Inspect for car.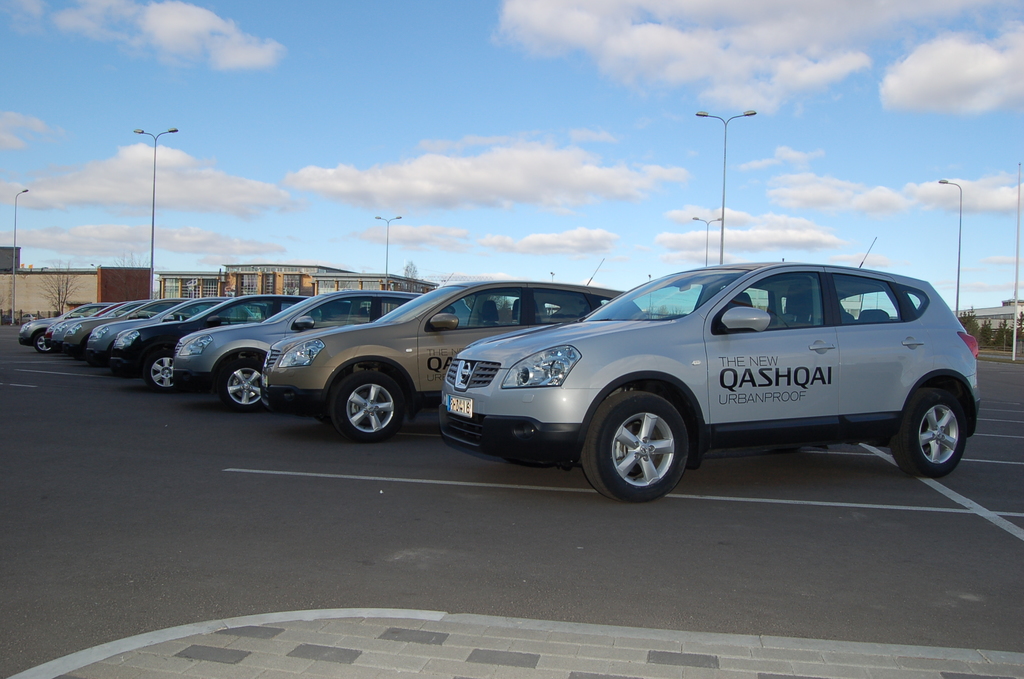
Inspection: <box>255,293,652,438</box>.
